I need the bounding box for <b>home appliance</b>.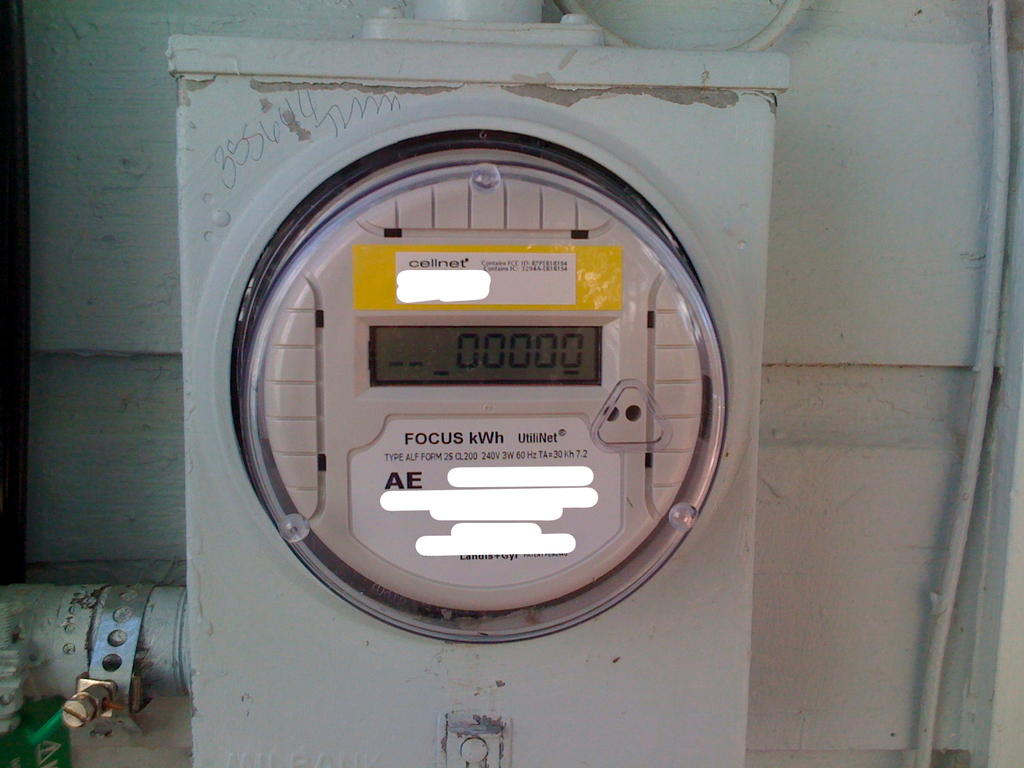
Here it is: <box>137,52,790,726</box>.
